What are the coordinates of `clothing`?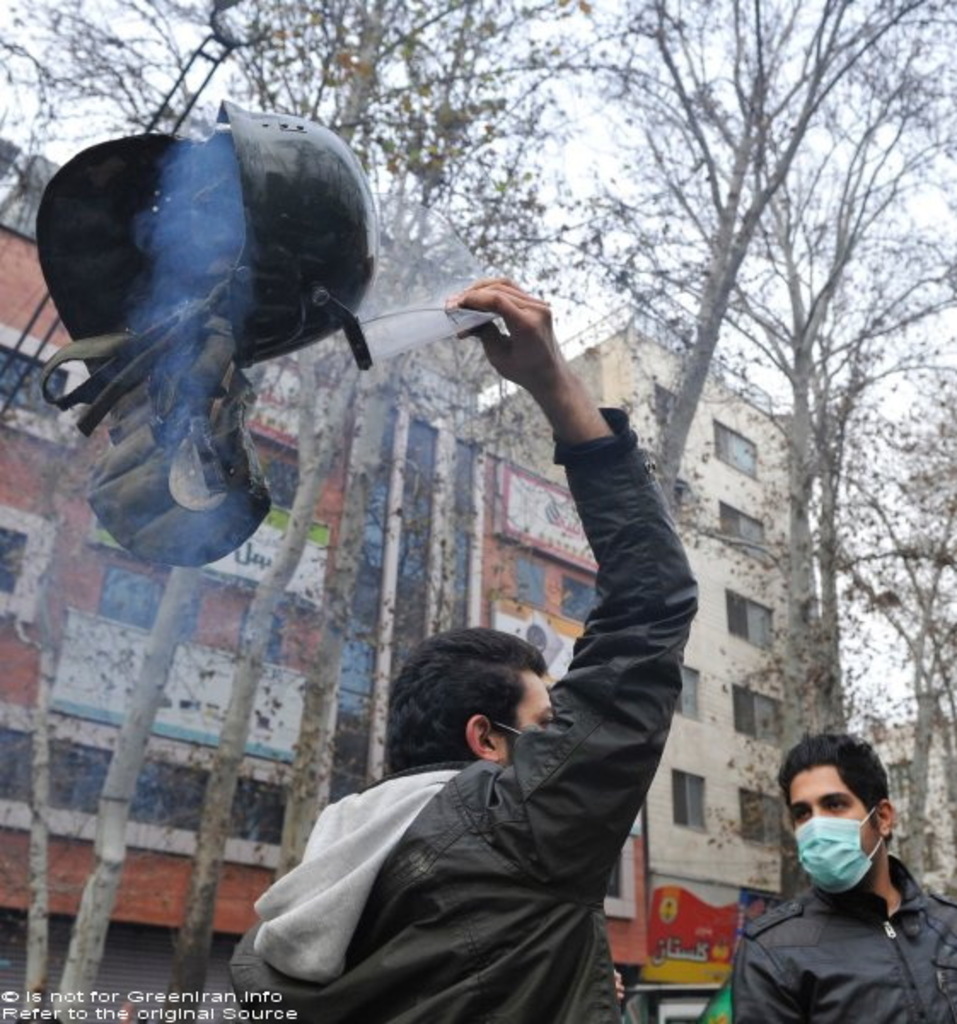
(left=239, top=411, right=708, bottom=1022).
